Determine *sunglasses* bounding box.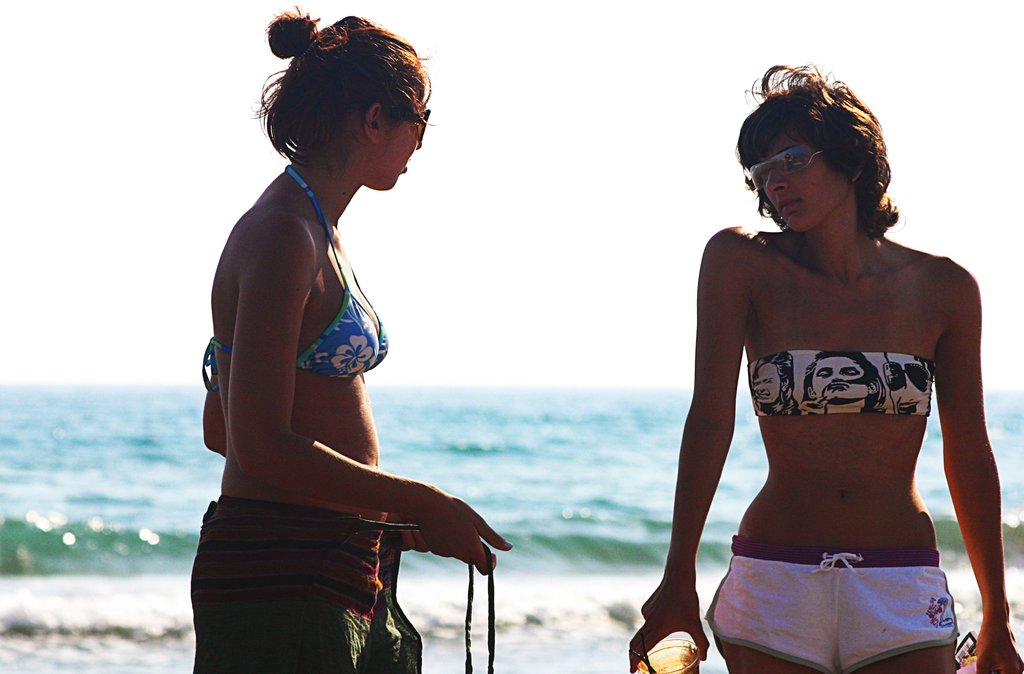
Determined: [747, 146, 824, 188].
